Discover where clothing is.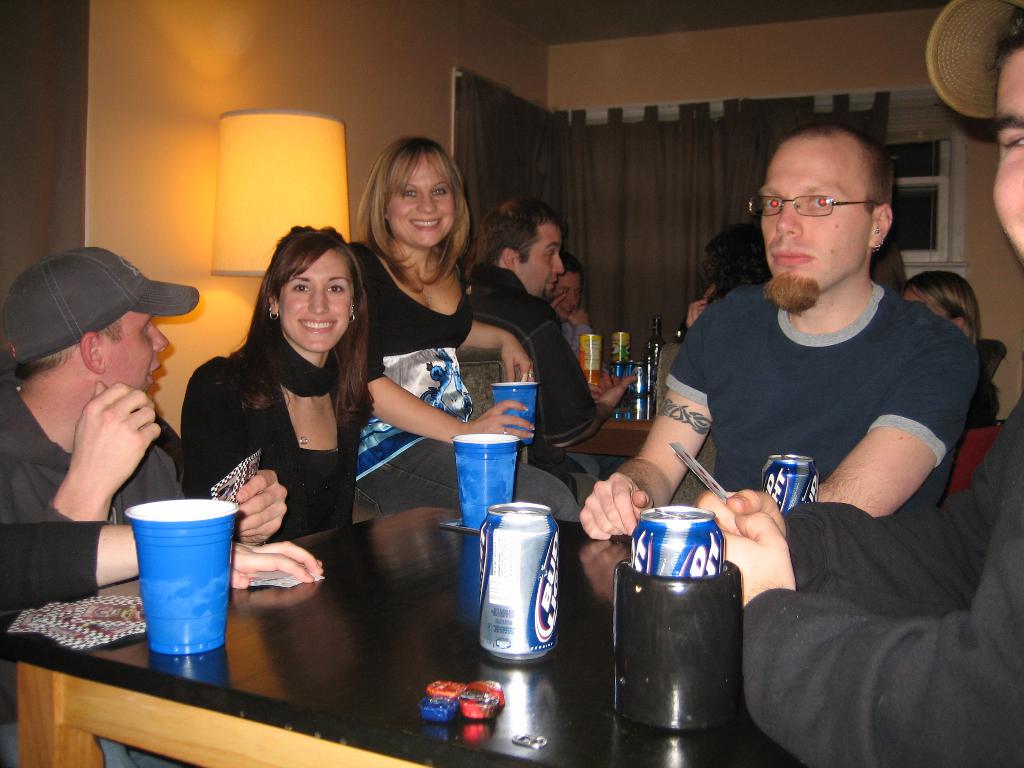
Discovered at (x1=963, y1=369, x2=1002, y2=430).
